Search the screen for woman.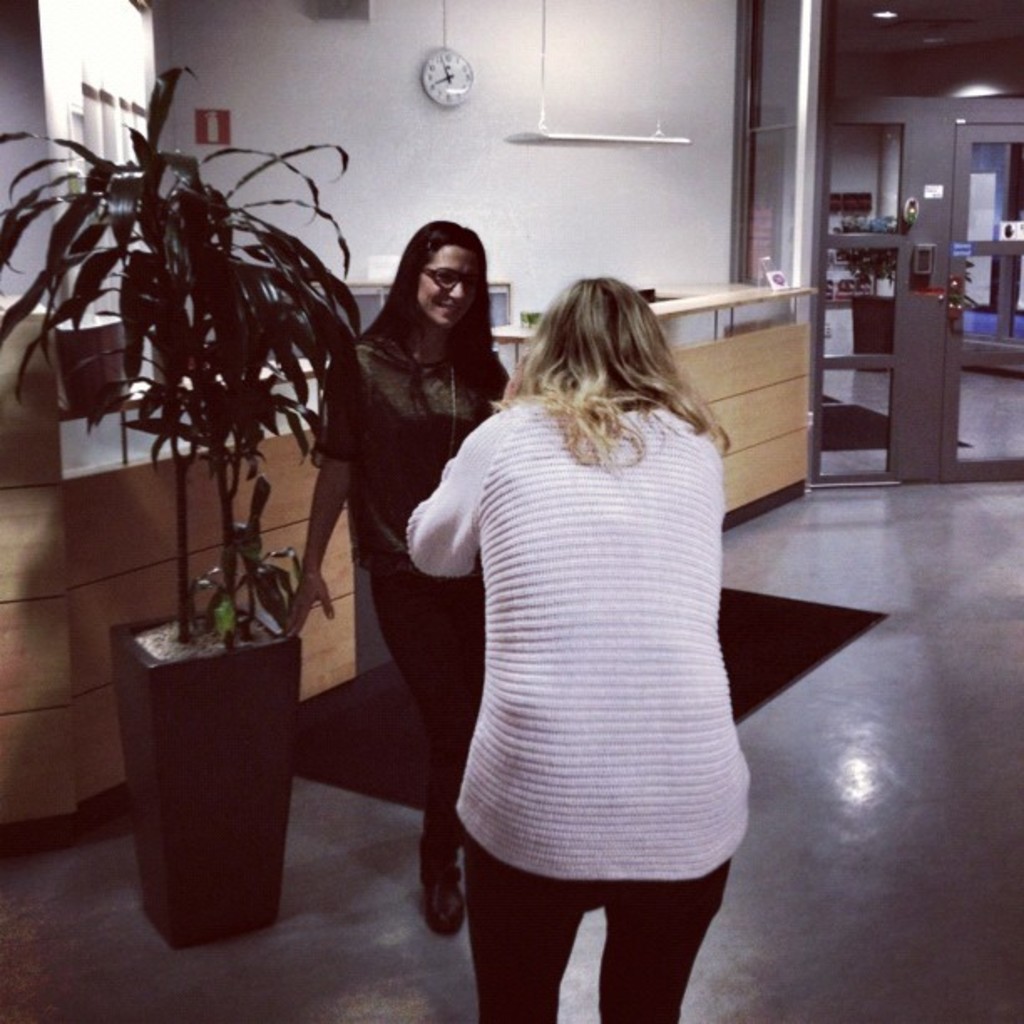
Found at rect(281, 219, 522, 929).
